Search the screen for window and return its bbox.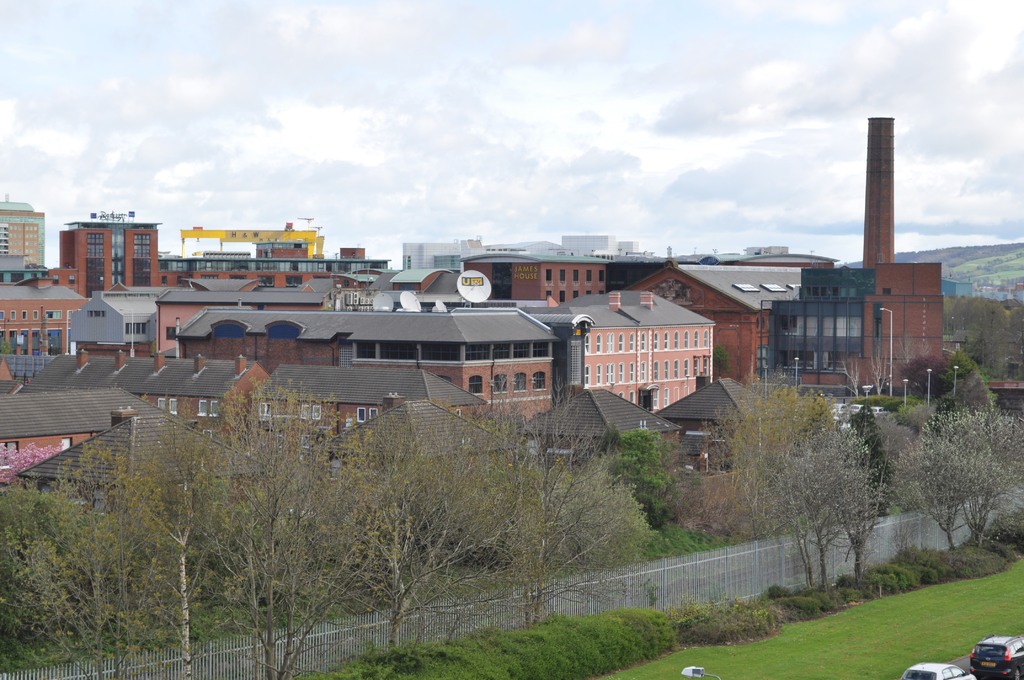
Found: box=[467, 374, 483, 395].
